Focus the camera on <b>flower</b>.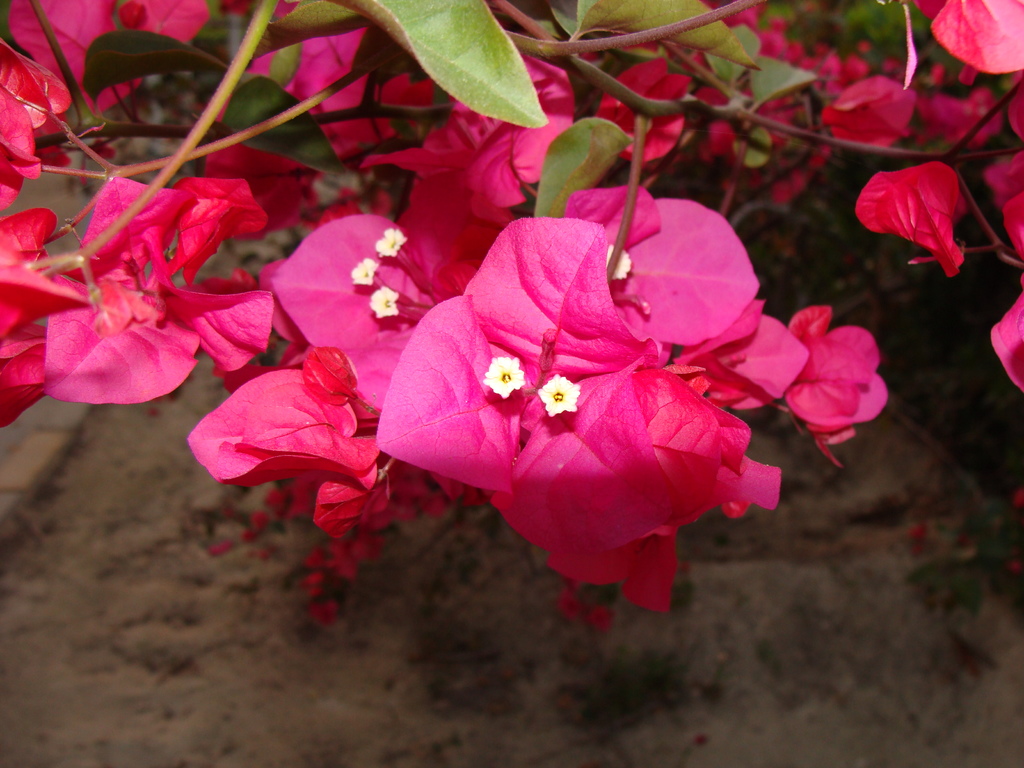
Focus region: [537, 373, 584, 417].
